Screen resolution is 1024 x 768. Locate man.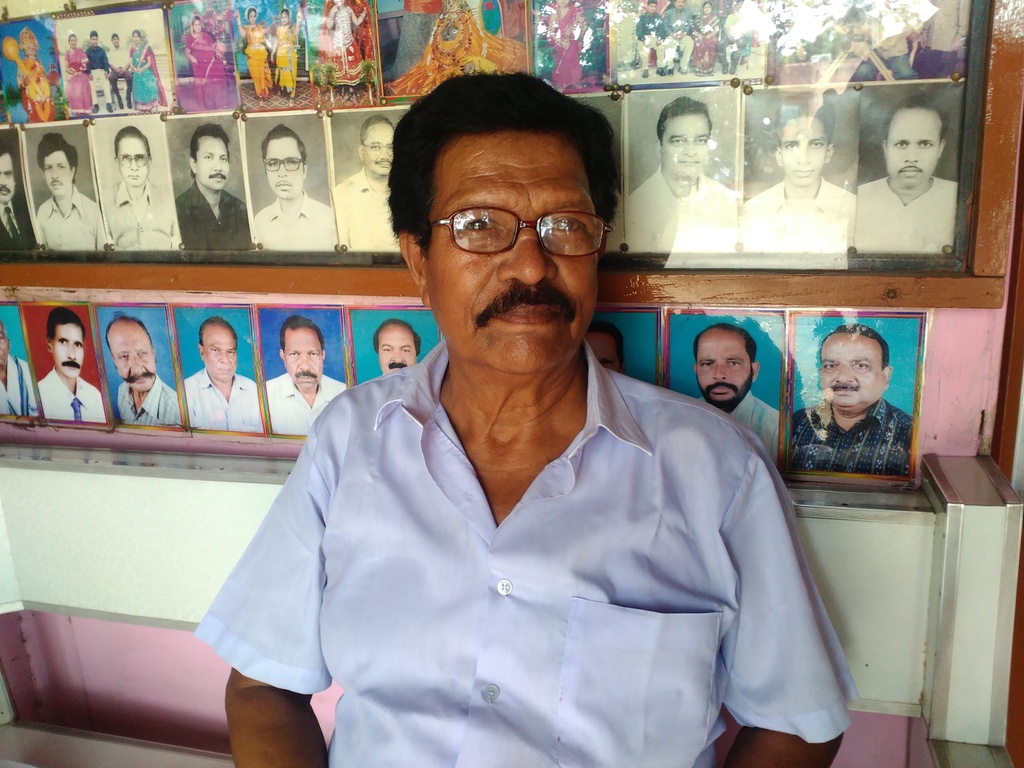
[left=0, top=151, right=35, bottom=254].
